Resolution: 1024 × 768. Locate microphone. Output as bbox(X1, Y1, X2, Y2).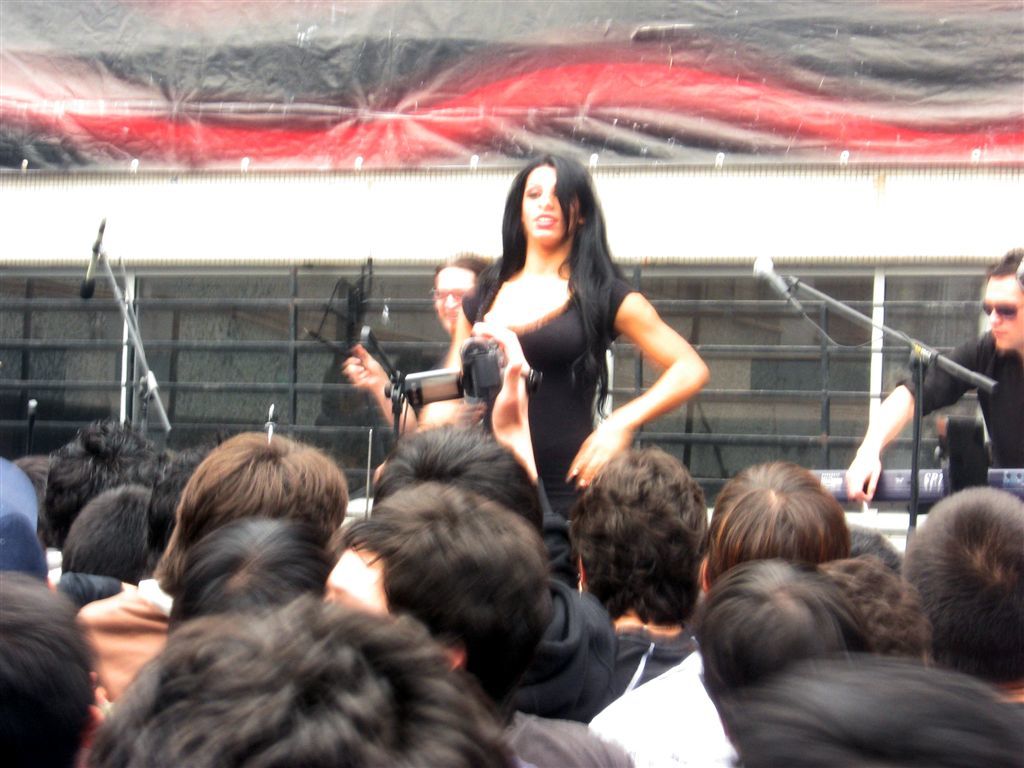
bbox(755, 249, 791, 300).
